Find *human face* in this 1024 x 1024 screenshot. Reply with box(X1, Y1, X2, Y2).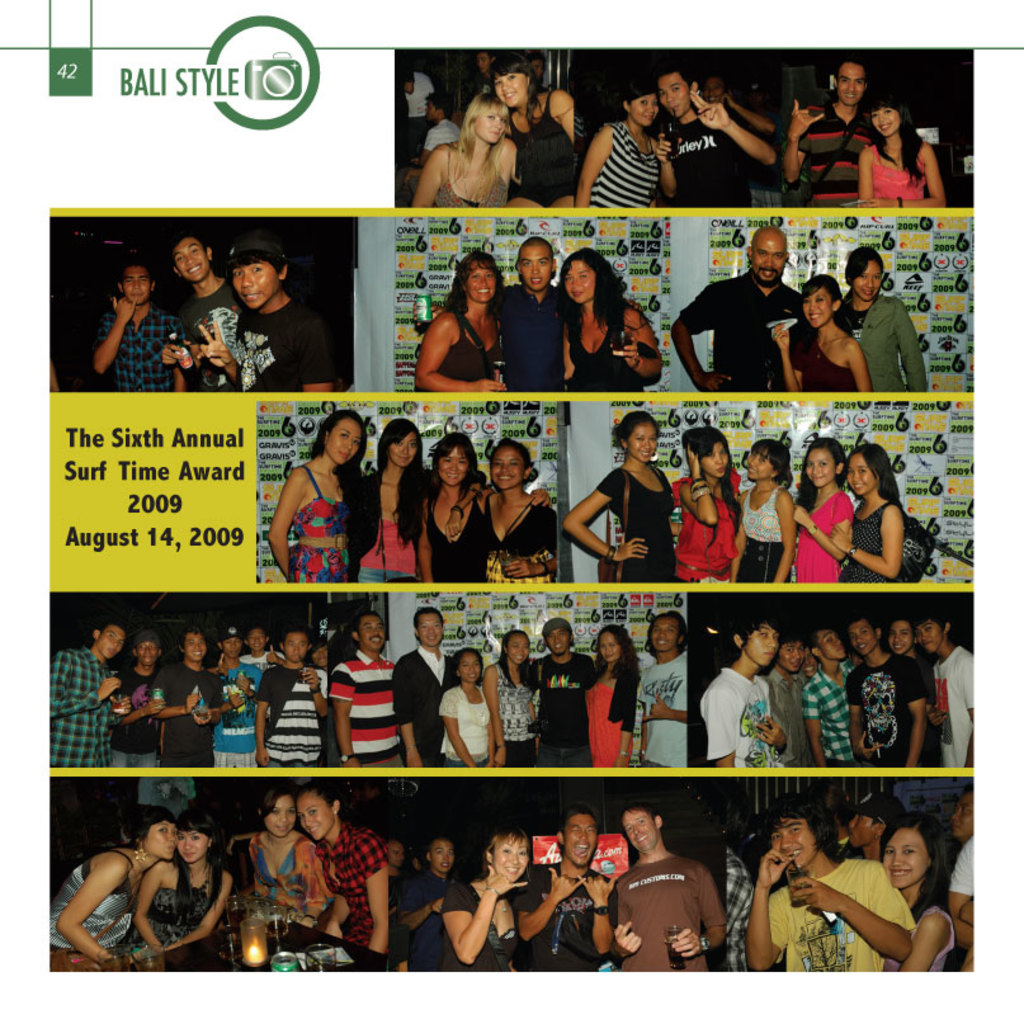
box(421, 613, 445, 646).
